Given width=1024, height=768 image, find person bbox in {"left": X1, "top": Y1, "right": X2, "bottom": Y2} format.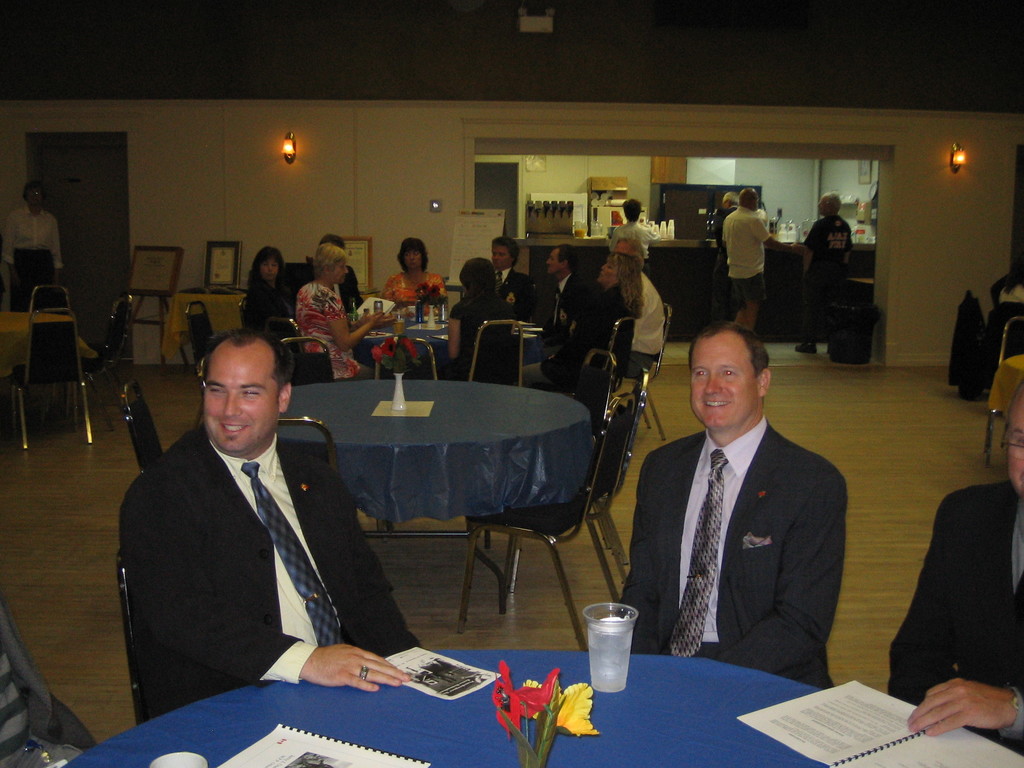
{"left": 890, "top": 383, "right": 1023, "bottom": 756}.
